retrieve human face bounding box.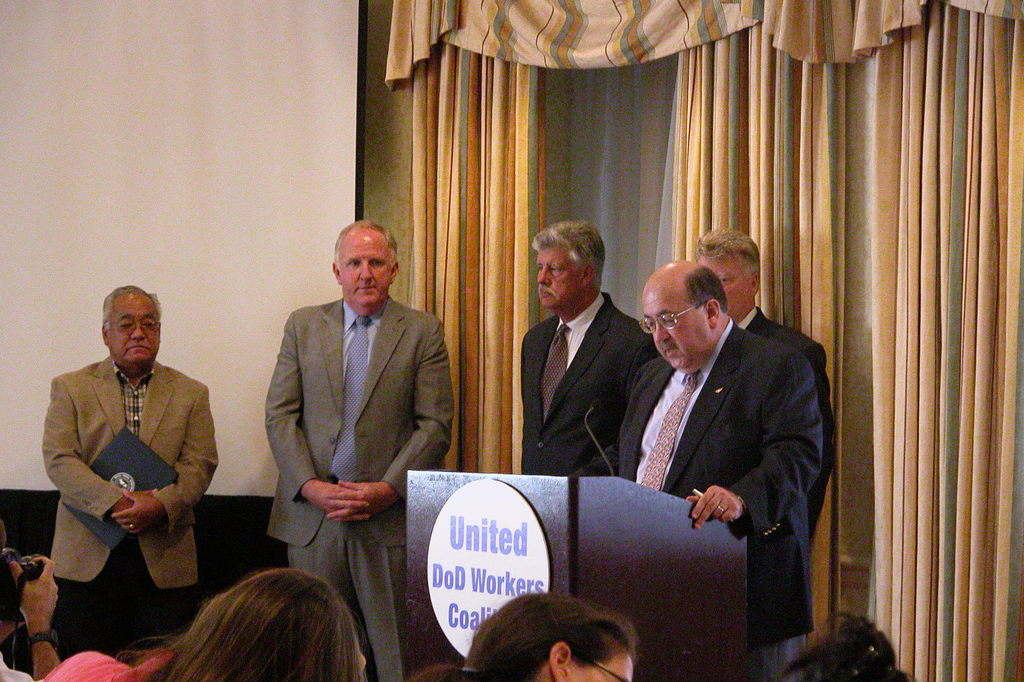
Bounding box: Rect(337, 234, 394, 305).
